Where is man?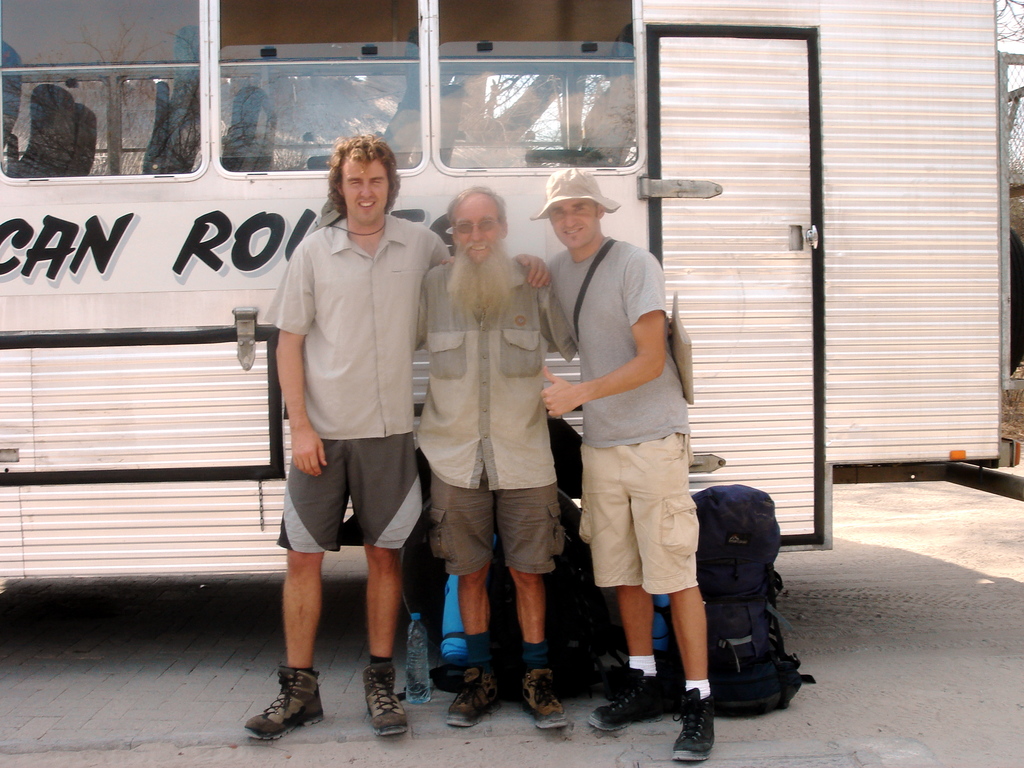
414:172:567:722.
